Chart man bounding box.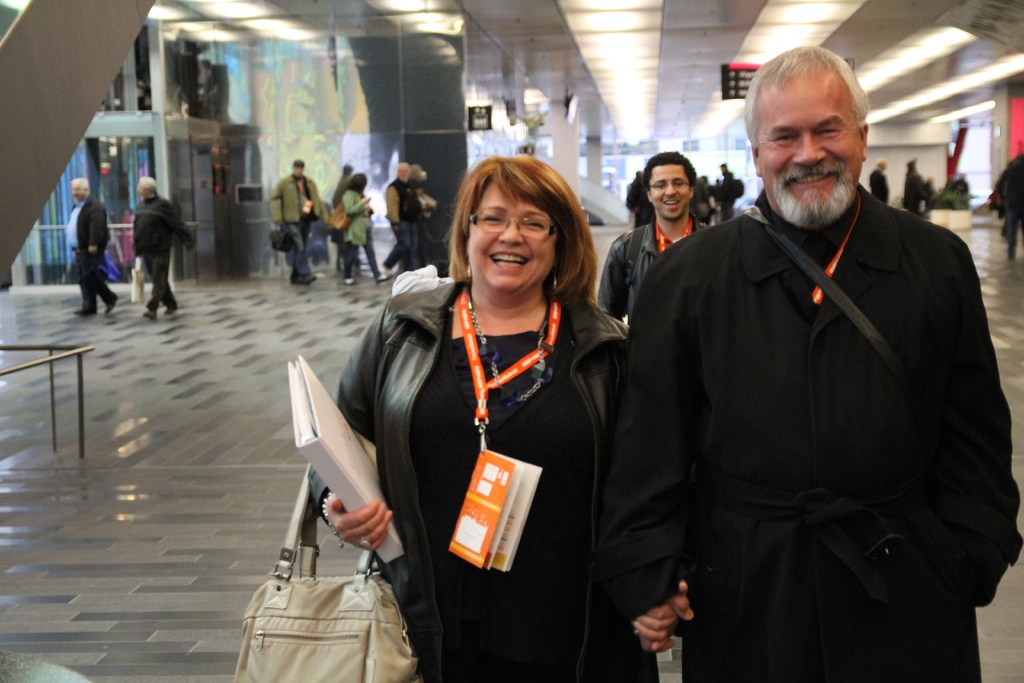
Charted: (x1=630, y1=69, x2=1019, y2=682).
